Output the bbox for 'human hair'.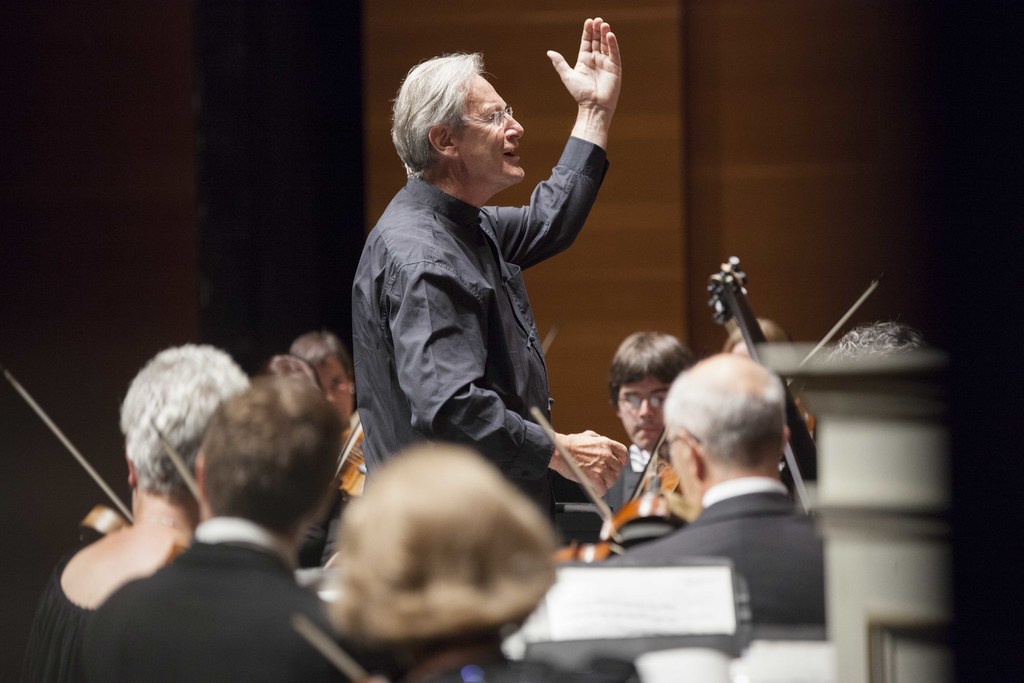
{"x1": 292, "y1": 330, "x2": 355, "y2": 379}.
